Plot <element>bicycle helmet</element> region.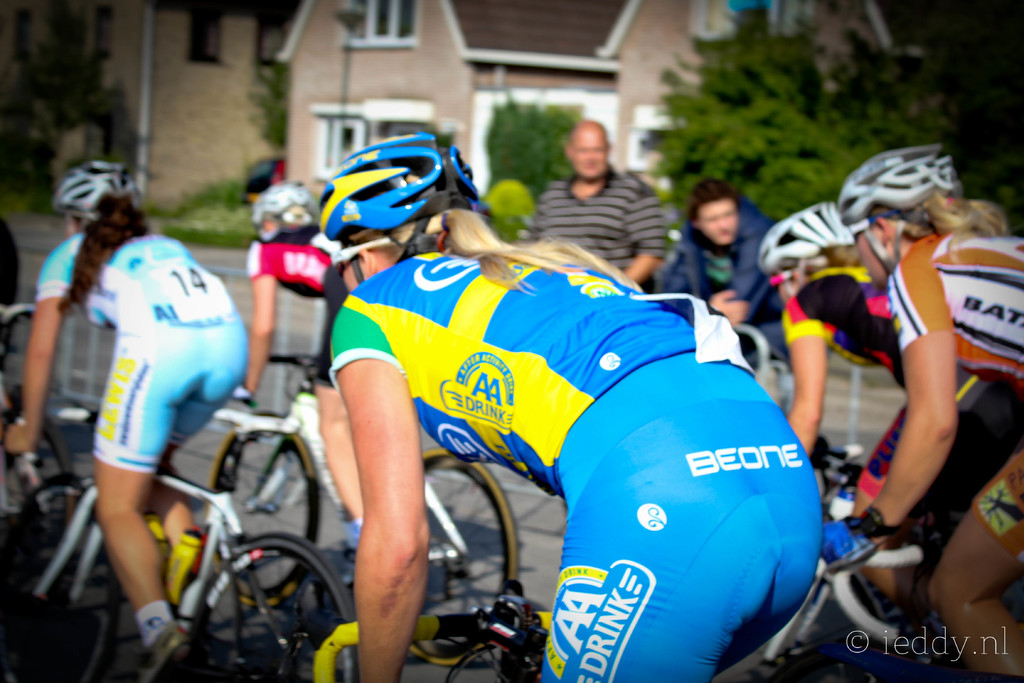
Plotted at 312, 136, 483, 272.
